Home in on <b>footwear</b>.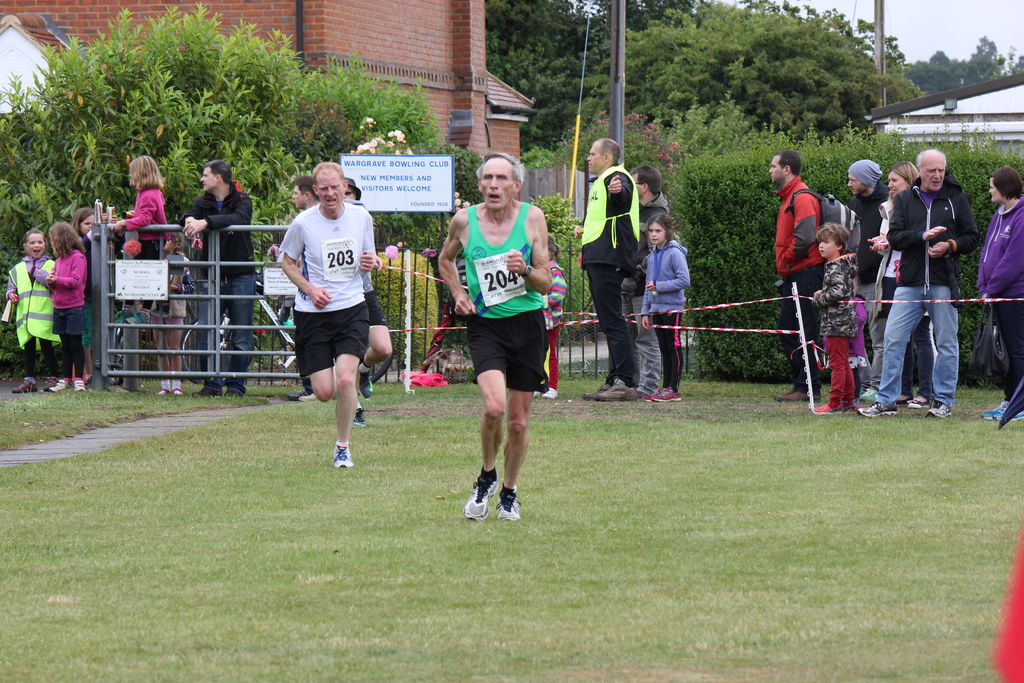
Homed in at region(900, 398, 929, 407).
